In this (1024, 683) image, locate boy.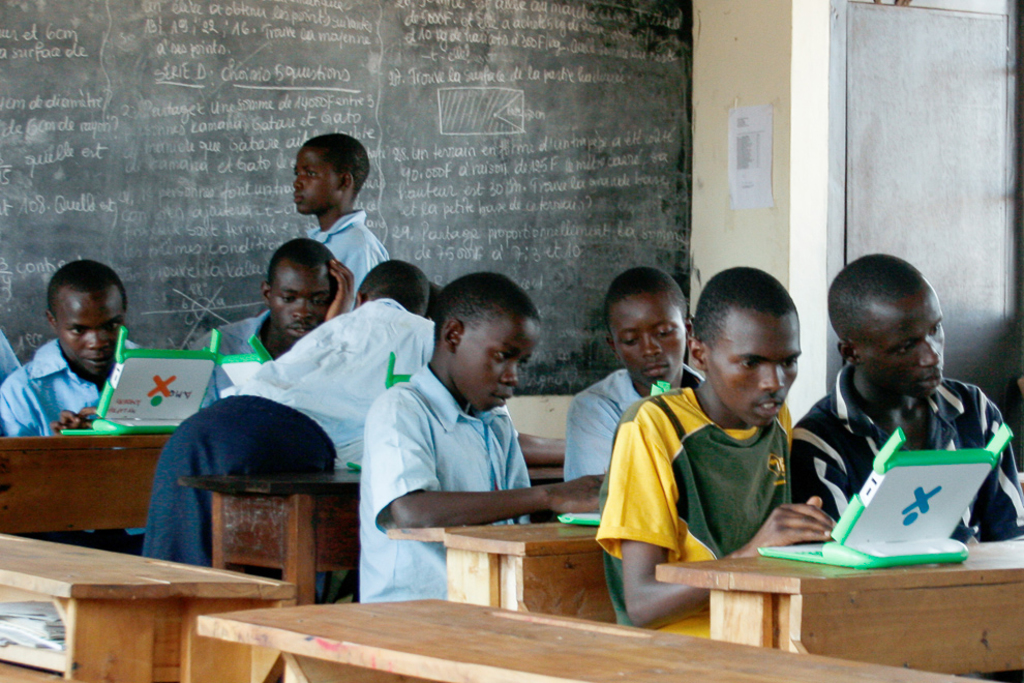
Bounding box: x1=548 y1=247 x2=689 y2=528.
